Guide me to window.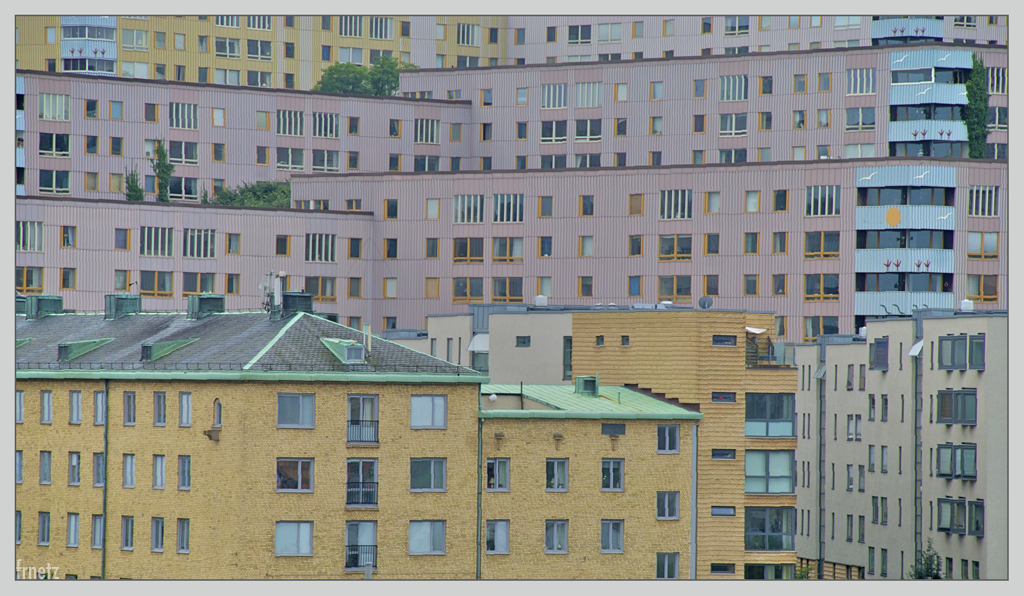
Guidance: 15/222/45/252.
